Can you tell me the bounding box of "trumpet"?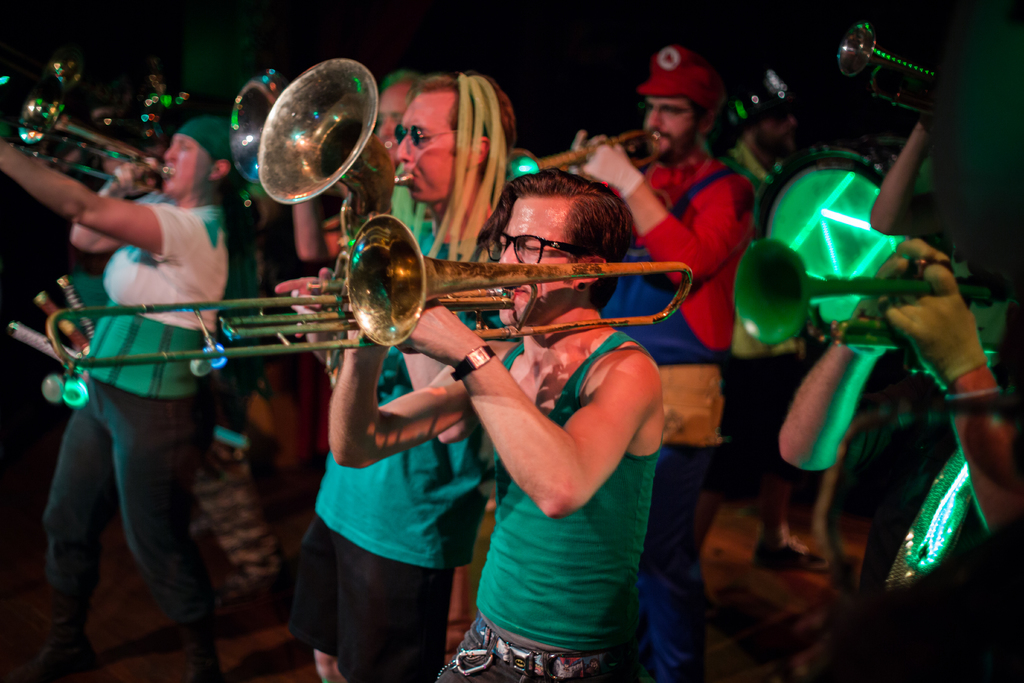
BBox(731, 233, 1004, 356).
